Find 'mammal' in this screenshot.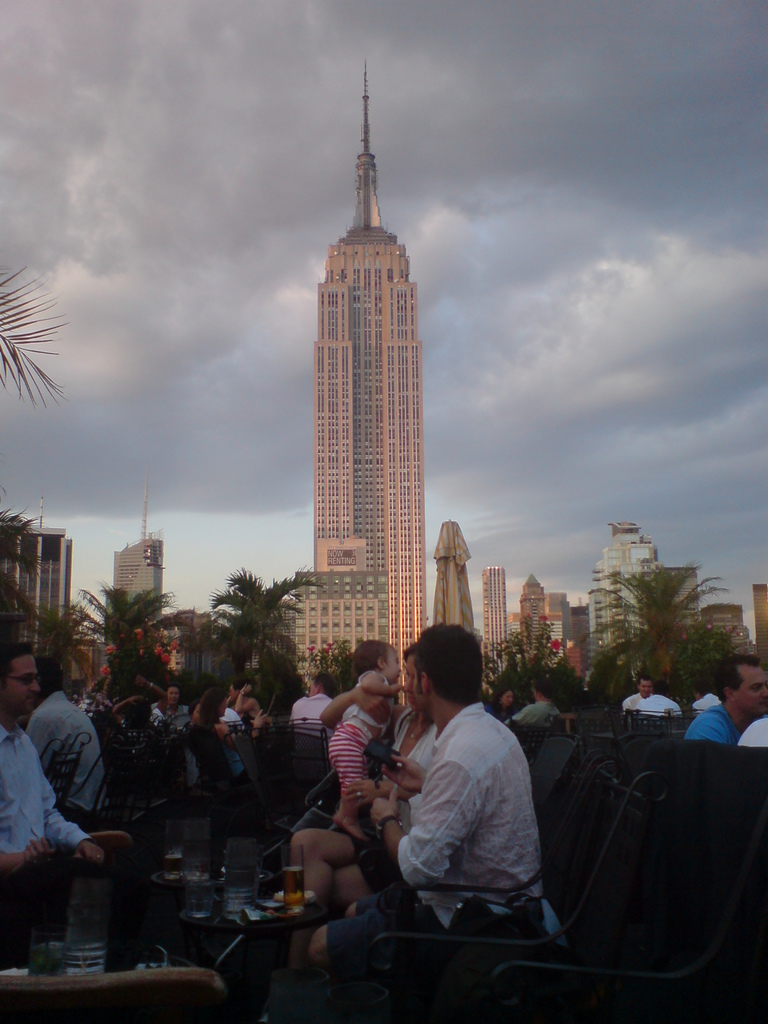
The bounding box for 'mammal' is <region>309, 620, 543, 970</region>.
